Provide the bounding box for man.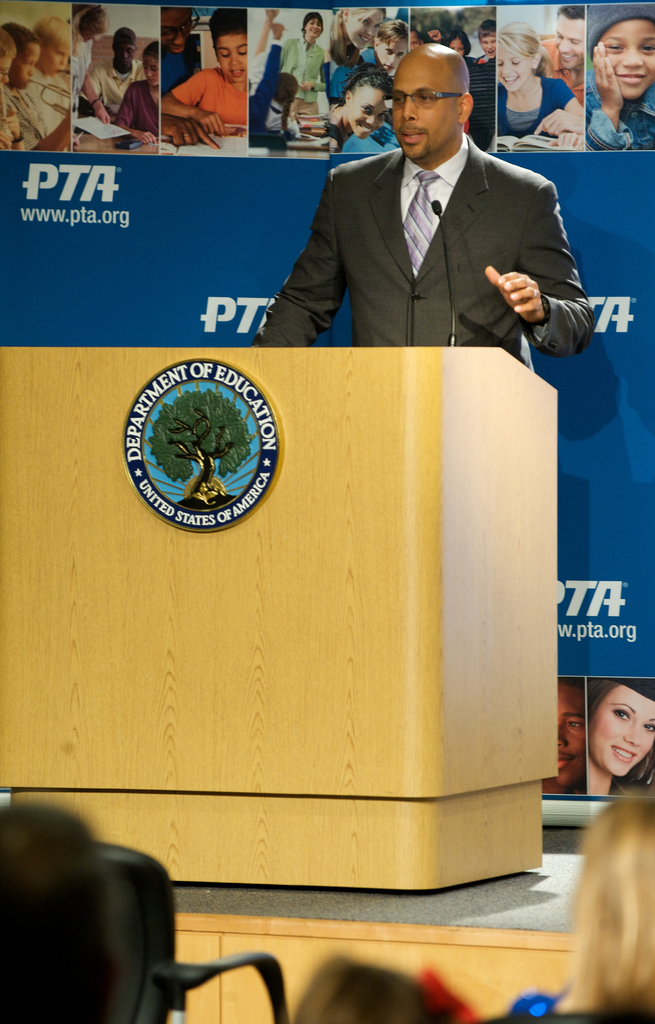
region(282, 44, 588, 356).
